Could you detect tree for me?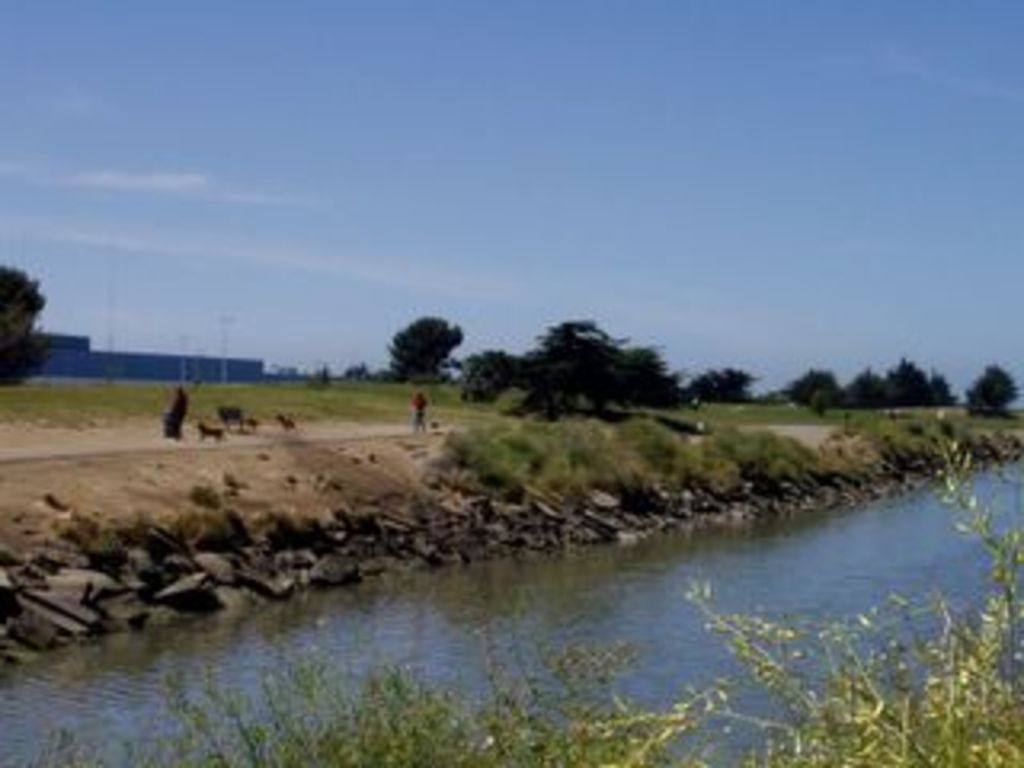
Detection result: 0,435,1021,765.
